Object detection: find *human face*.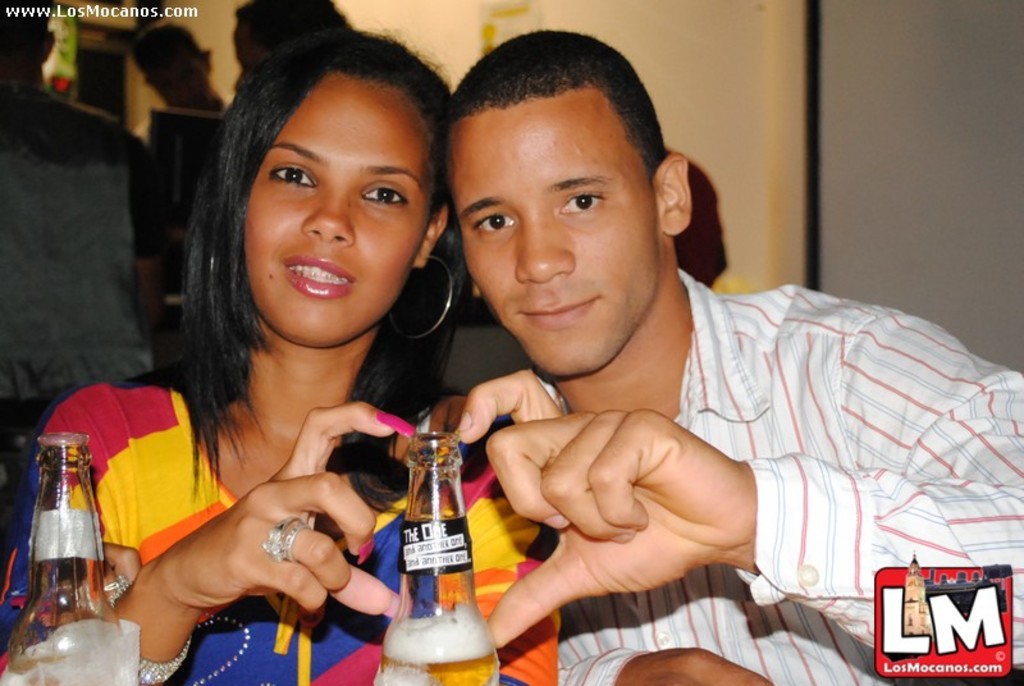
<box>449,95,659,370</box>.
